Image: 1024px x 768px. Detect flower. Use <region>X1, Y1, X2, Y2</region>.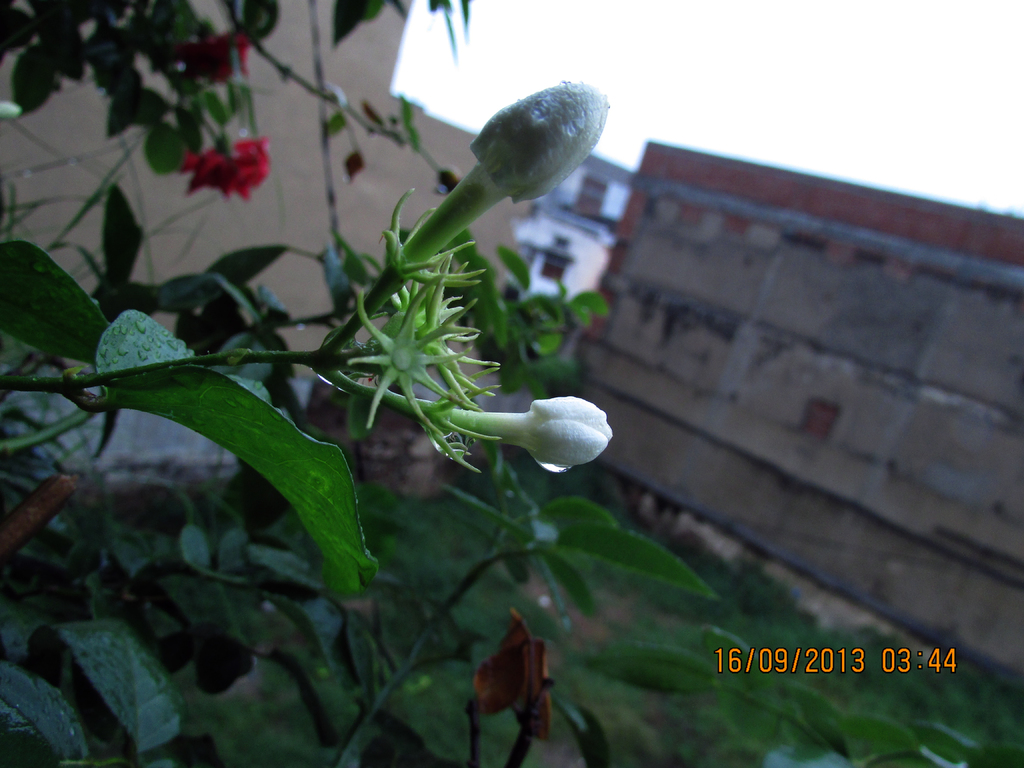
<region>447, 373, 618, 488</region>.
